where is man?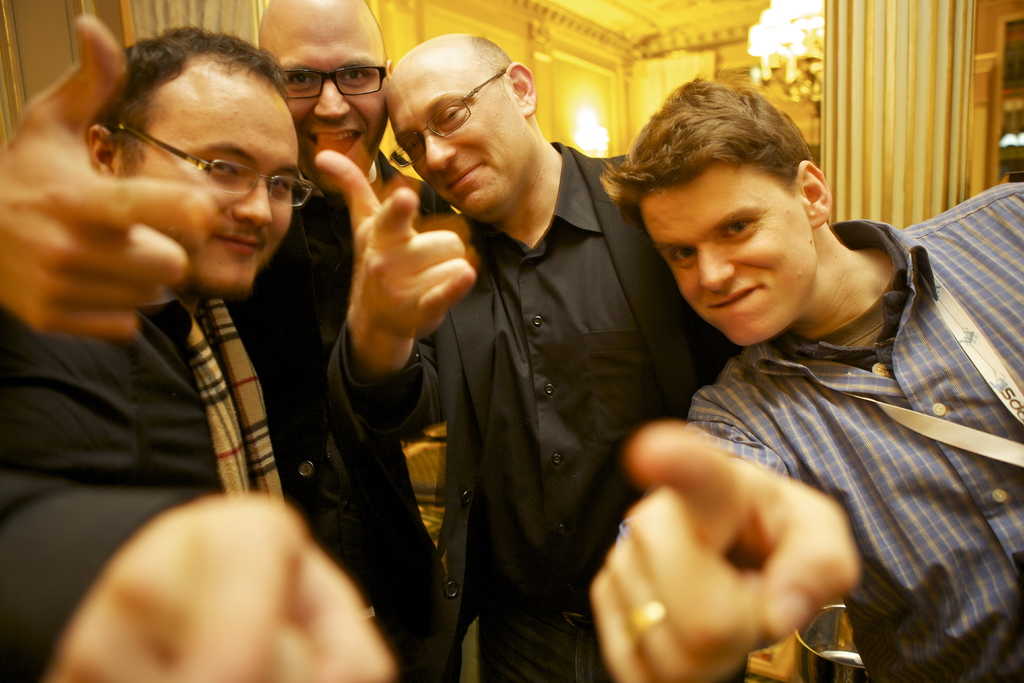
left=0, top=0, right=465, bottom=682.
